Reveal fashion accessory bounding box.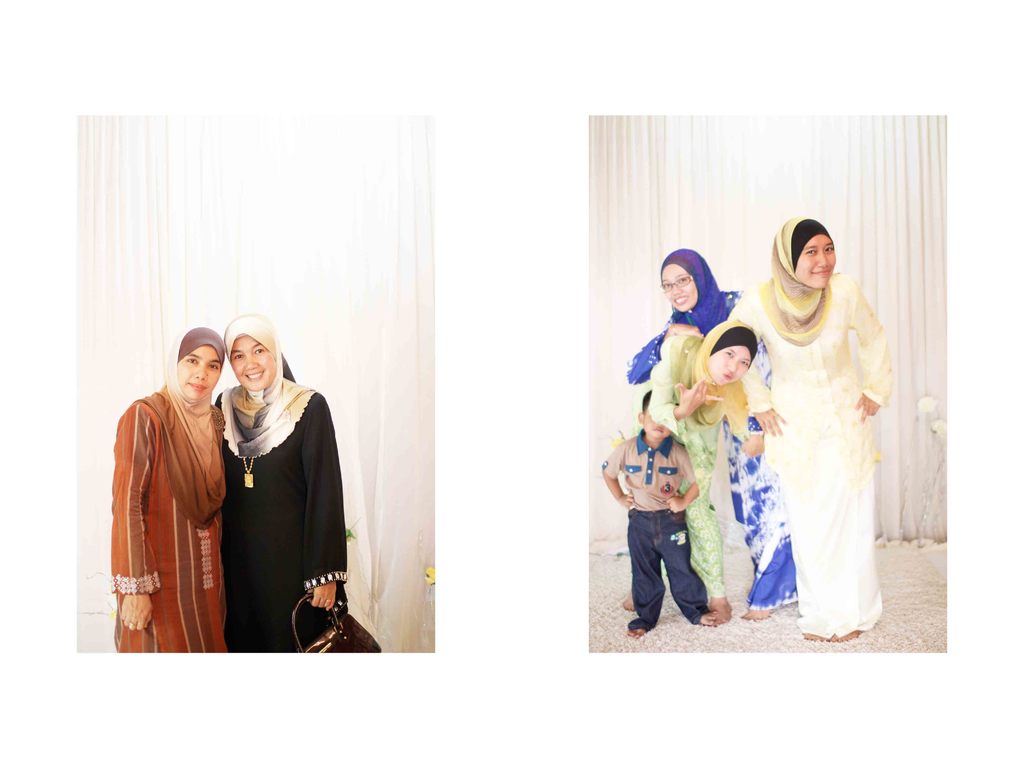
Revealed: (140, 326, 228, 527).
